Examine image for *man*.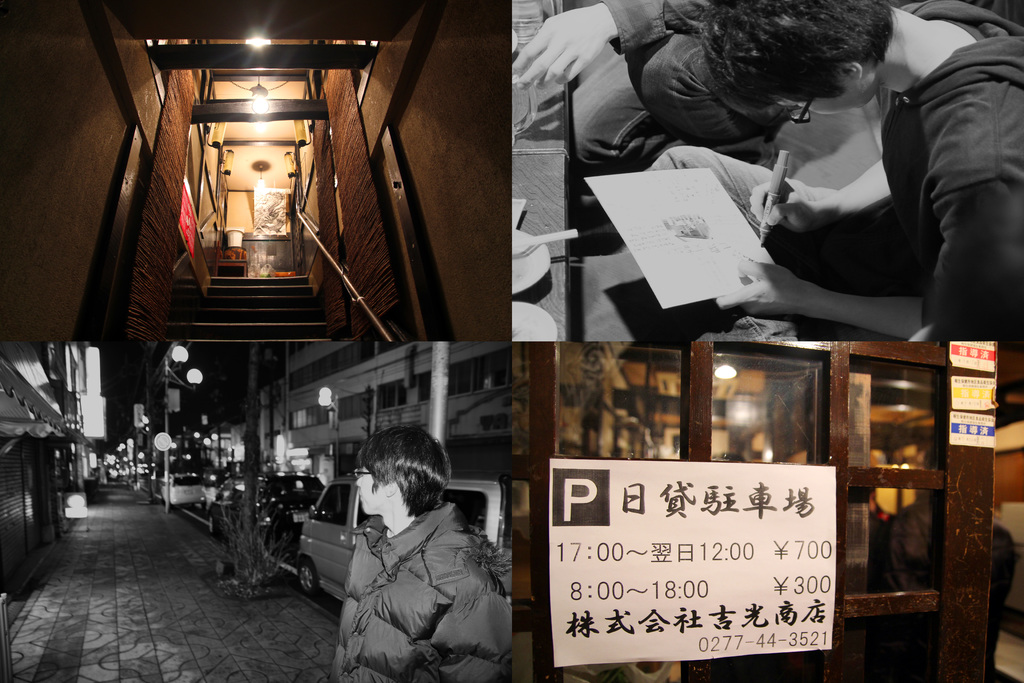
Examination result: bbox=[509, 0, 799, 165].
